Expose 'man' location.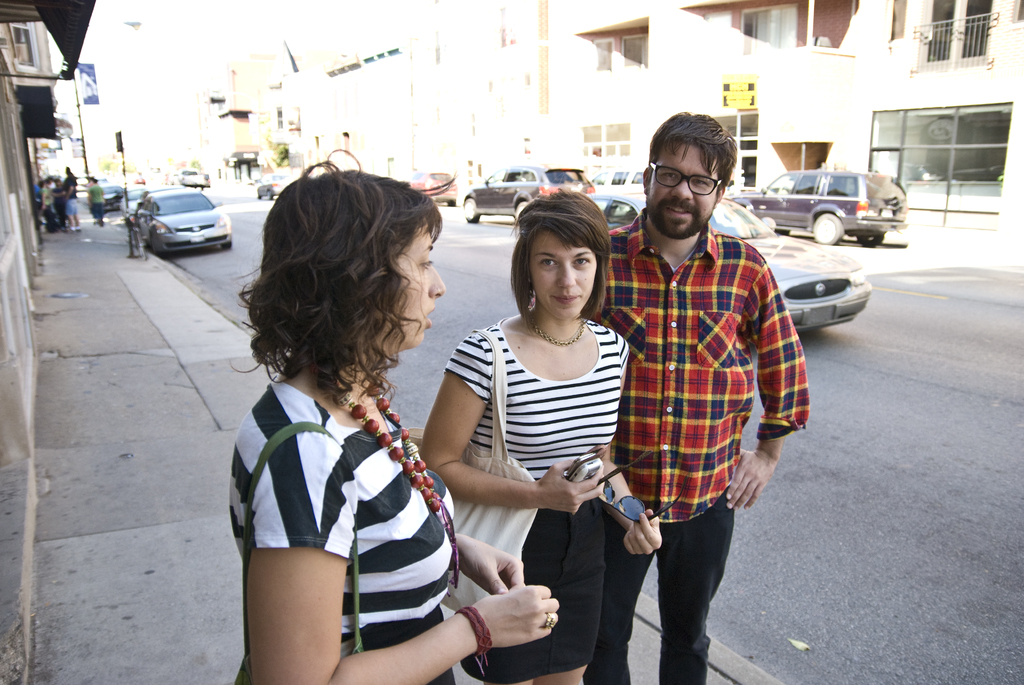
Exposed at pyautogui.locateOnScreen(575, 108, 819, 684).
